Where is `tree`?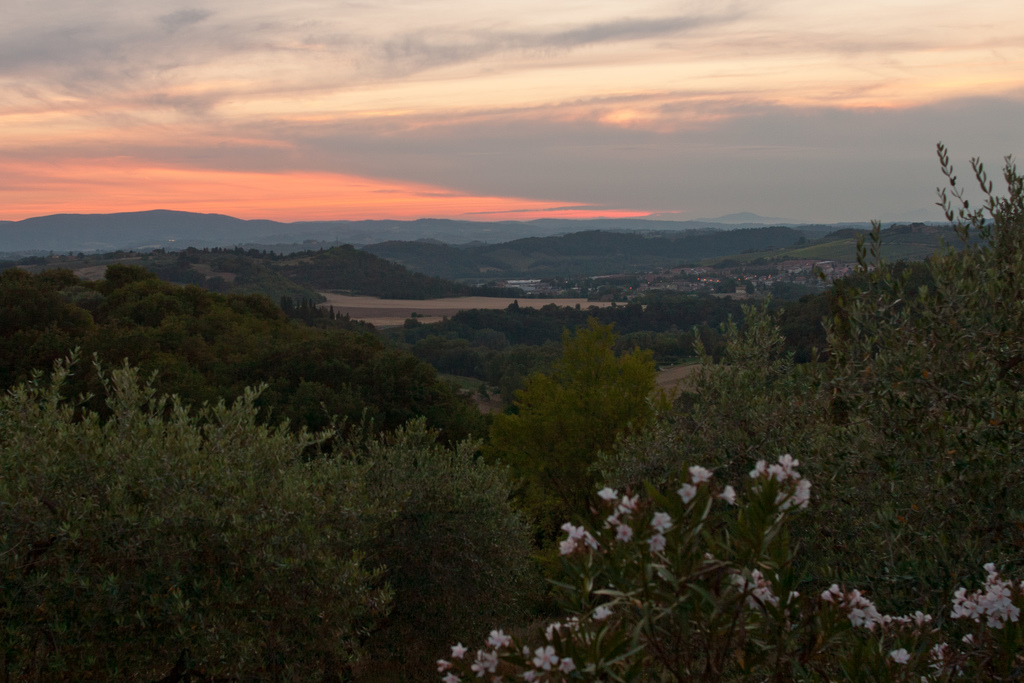
crop(498, 302, 679, 523).
